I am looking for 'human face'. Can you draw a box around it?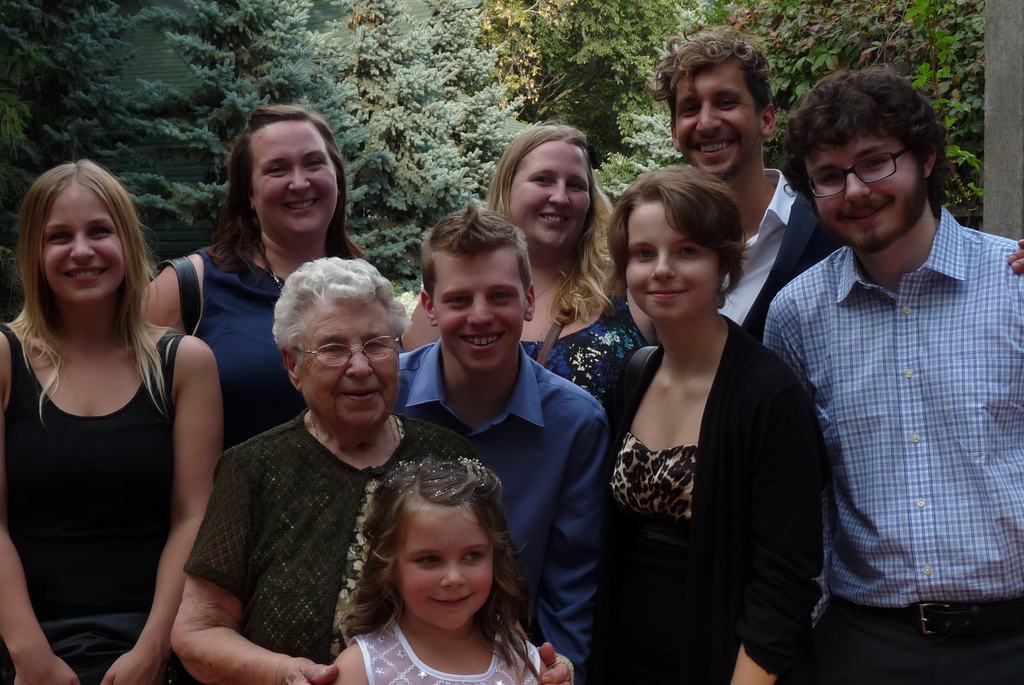
Sure, the bounding box is locate(627, 197, 724, 326).
